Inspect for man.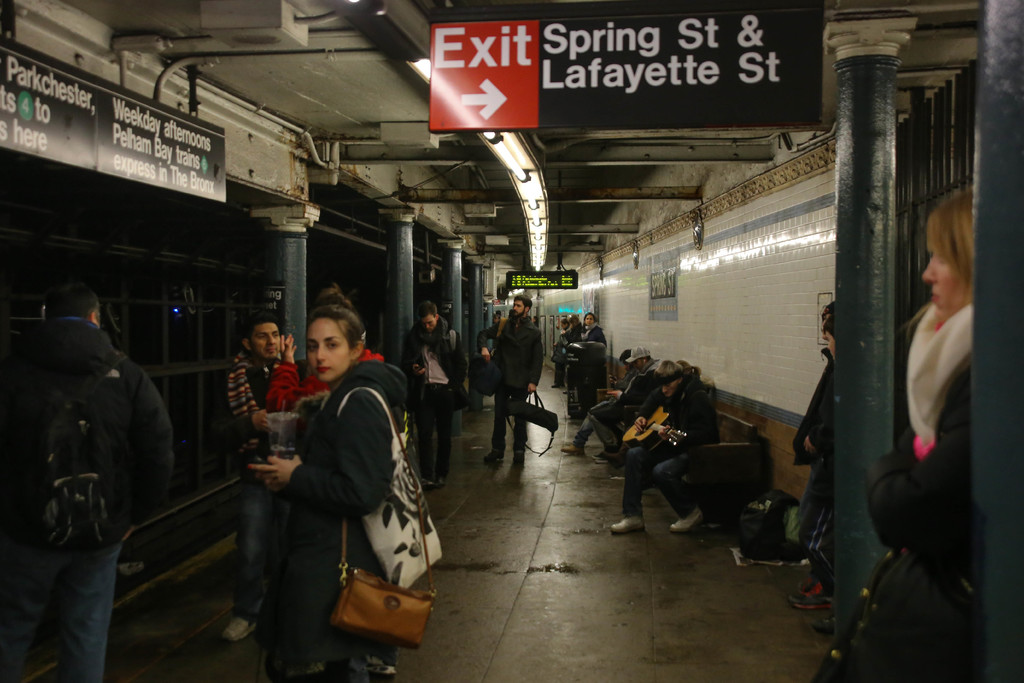
Inspection: [left=585, top=346, right=656, bottom=465].
